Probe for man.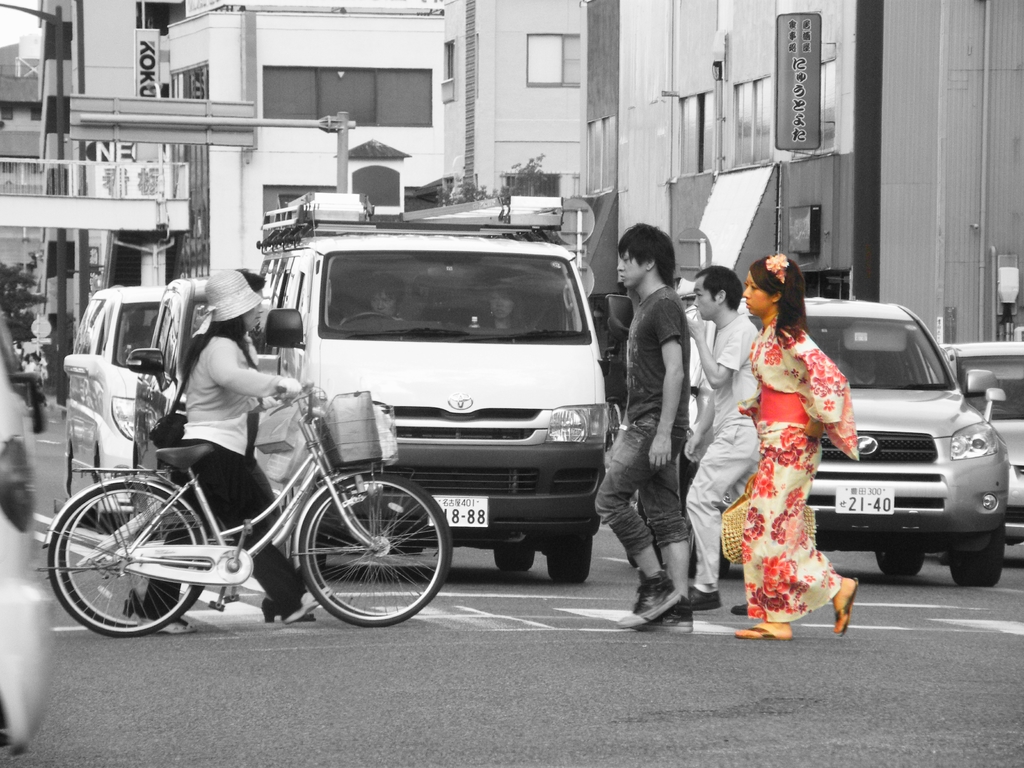
Probe result: (left=686, top=266, right=763, bottom=614).
